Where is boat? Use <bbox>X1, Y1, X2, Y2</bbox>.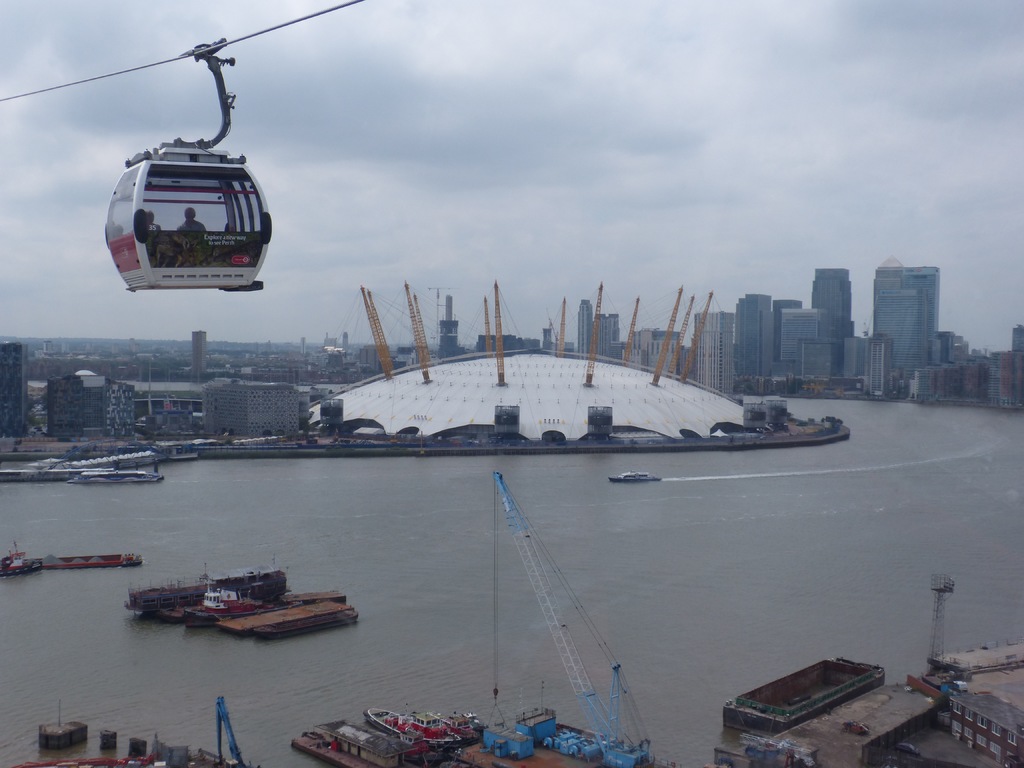
<bbox>609, 472, 660, 484</bbox>.
